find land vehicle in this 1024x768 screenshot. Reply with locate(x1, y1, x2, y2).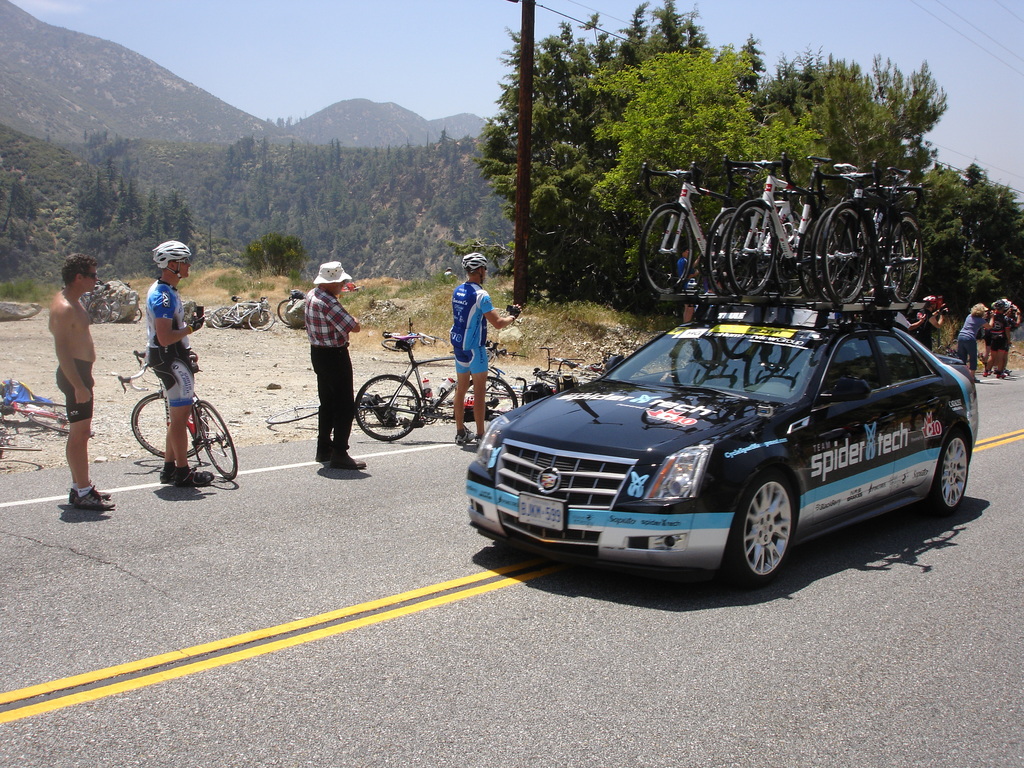
locate(274, 287, 306, 330).
